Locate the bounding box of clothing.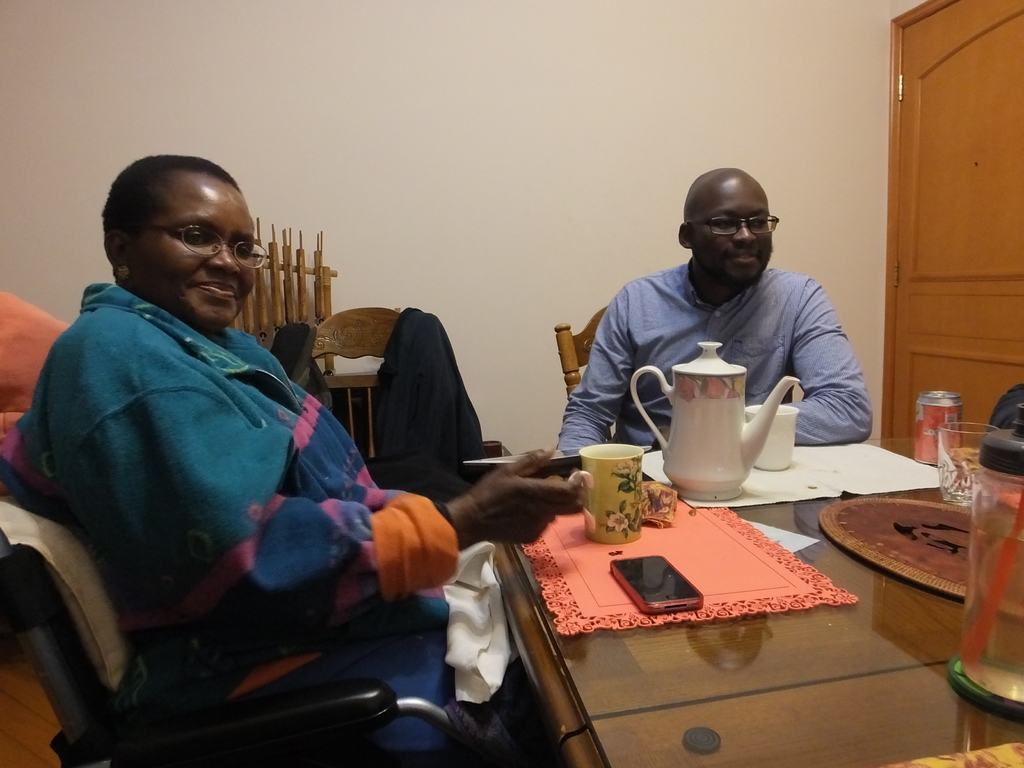
Bounding box: box=[15, 282, 556, 767].
